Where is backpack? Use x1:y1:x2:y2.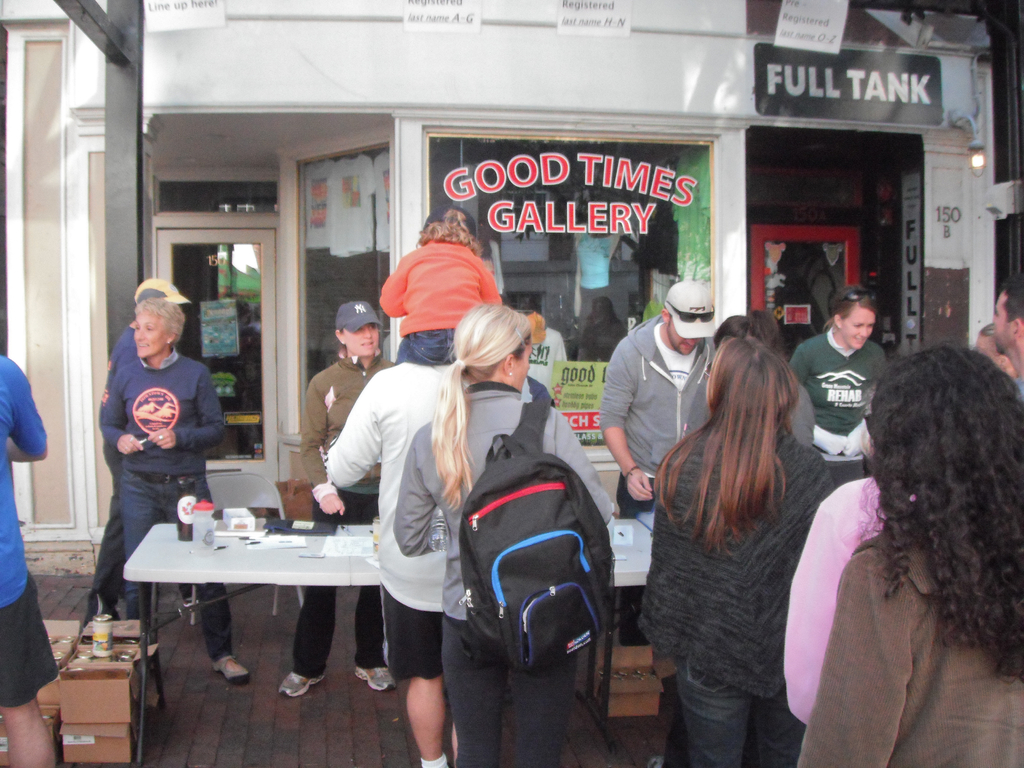
447:421:622:696.
